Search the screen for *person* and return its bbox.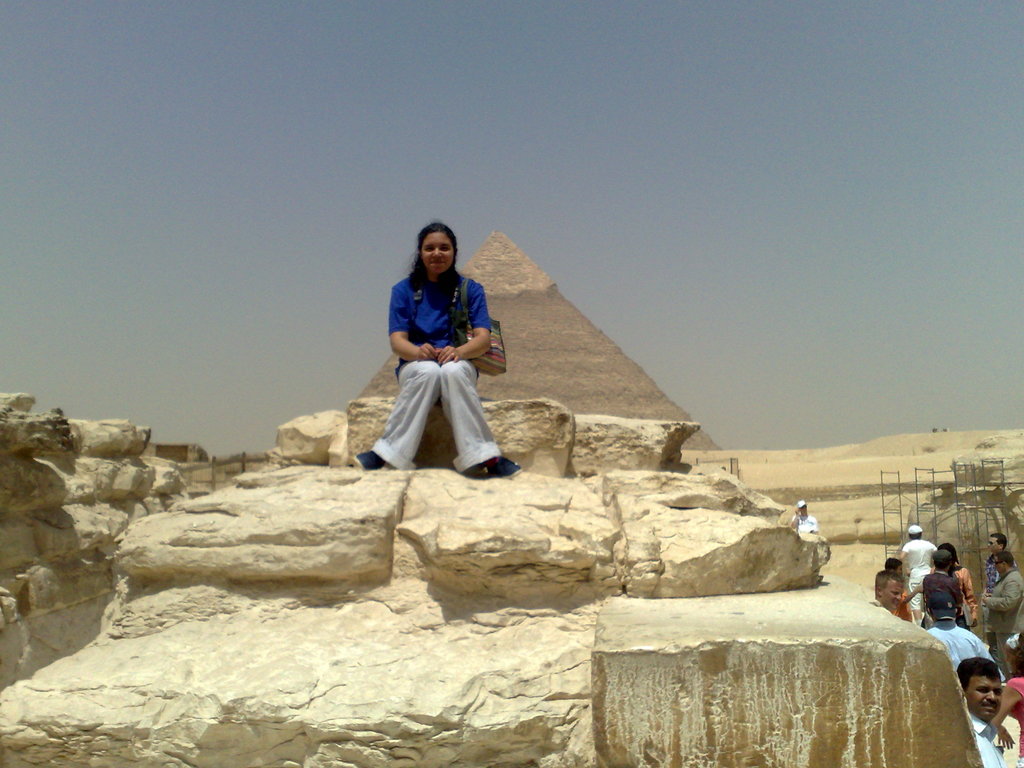
Found: box(873, 560, 914, 633).
